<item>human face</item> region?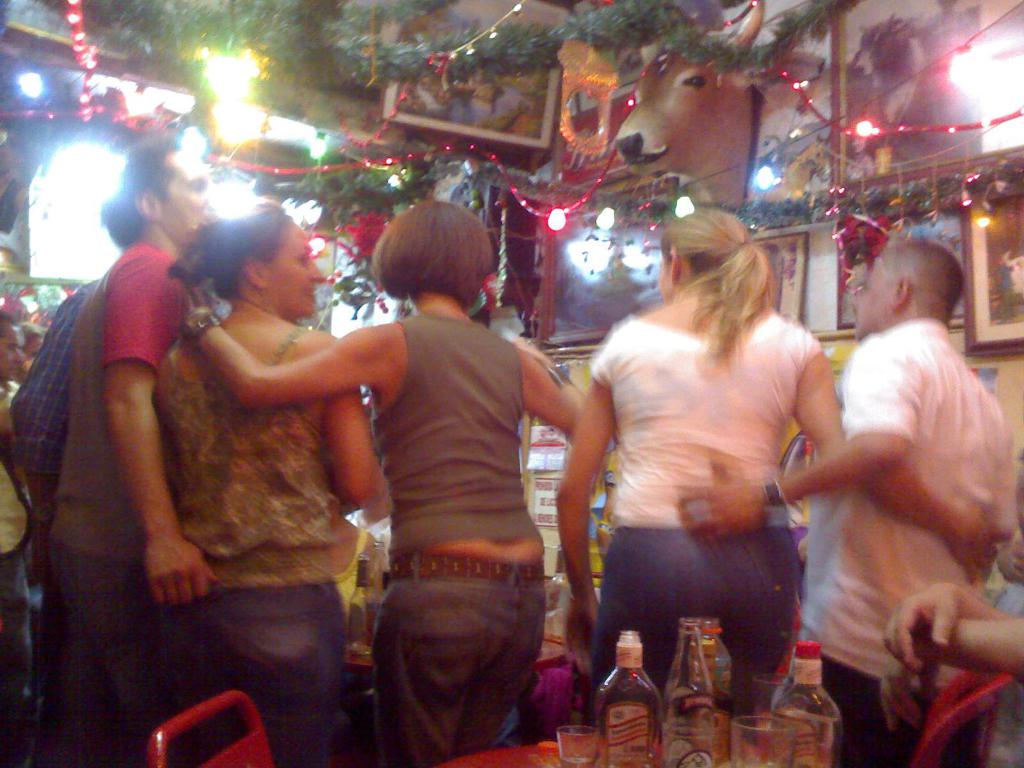
BBox(266, 222, 324, 314)
